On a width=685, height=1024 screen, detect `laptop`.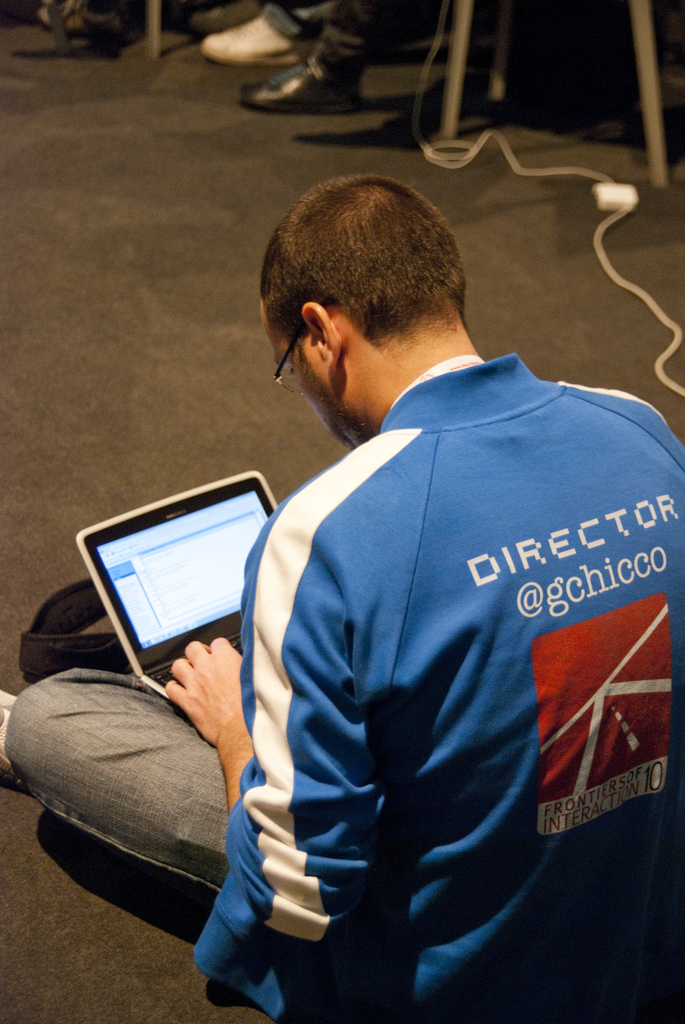
pyautogui.locateOnScreen(63, 474, 288, 764).
